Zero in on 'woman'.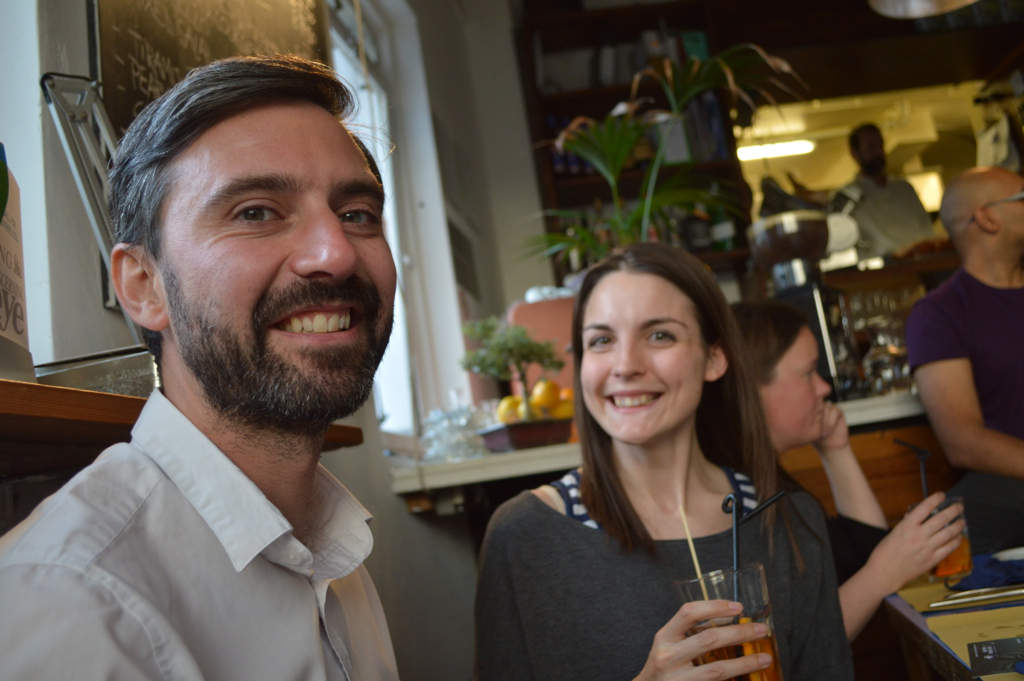
Zeroed in: 722 302 968 680.
